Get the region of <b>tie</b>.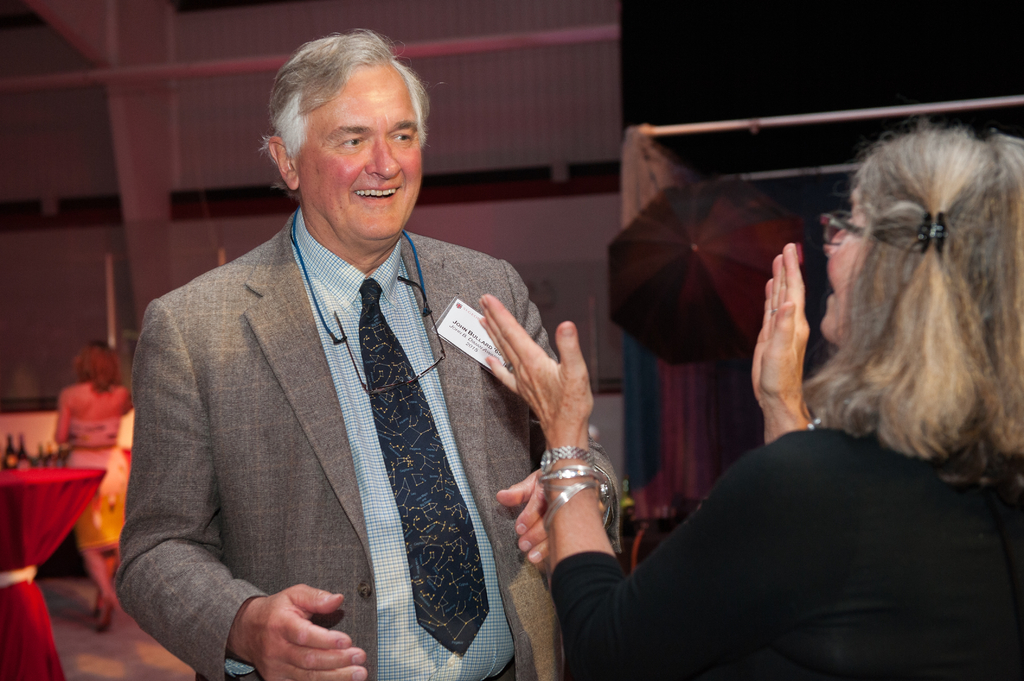
box=[356, 276, 491, 655].
